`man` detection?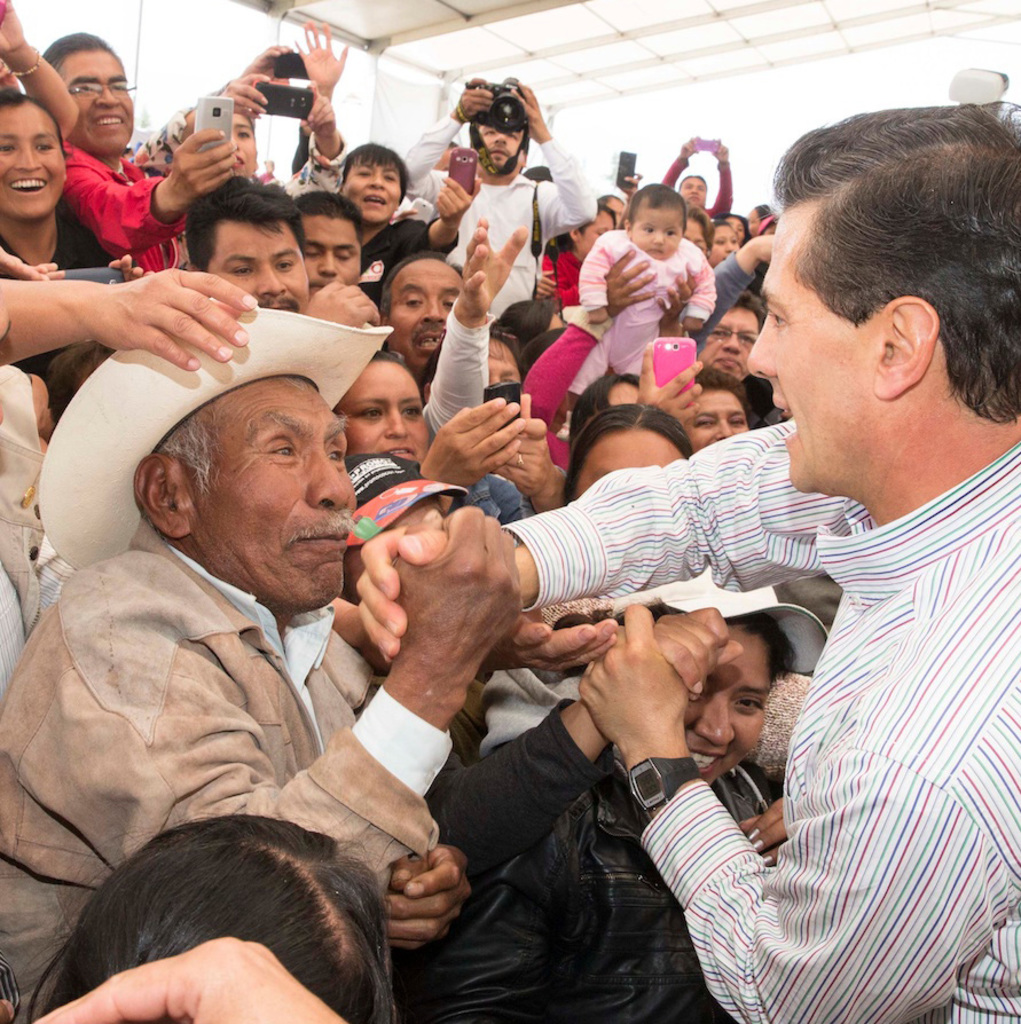
bbox=(37, 29, 241, 269)
